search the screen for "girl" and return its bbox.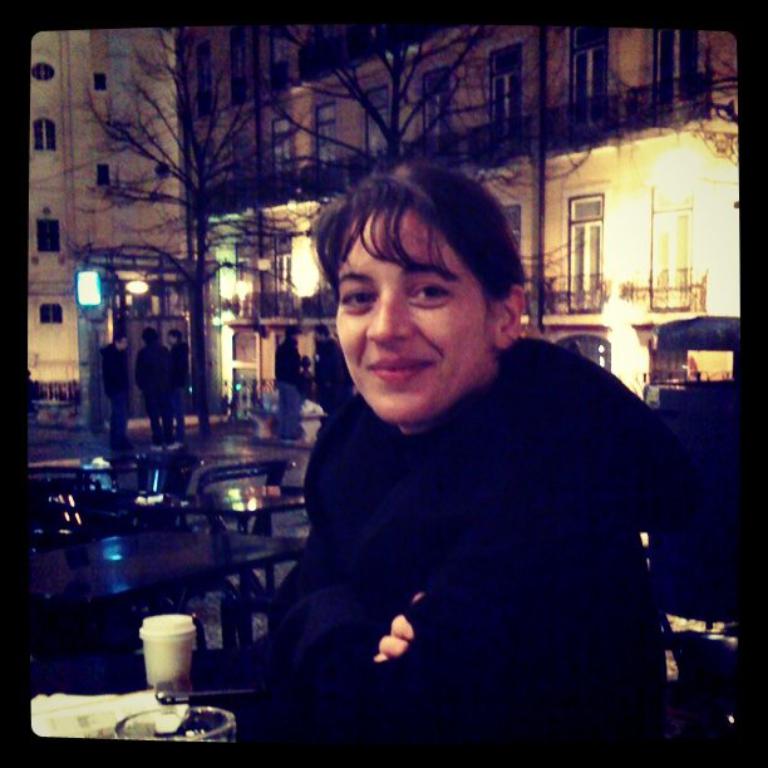
Found: [left=260, top=163, right=676, bottom=745].
